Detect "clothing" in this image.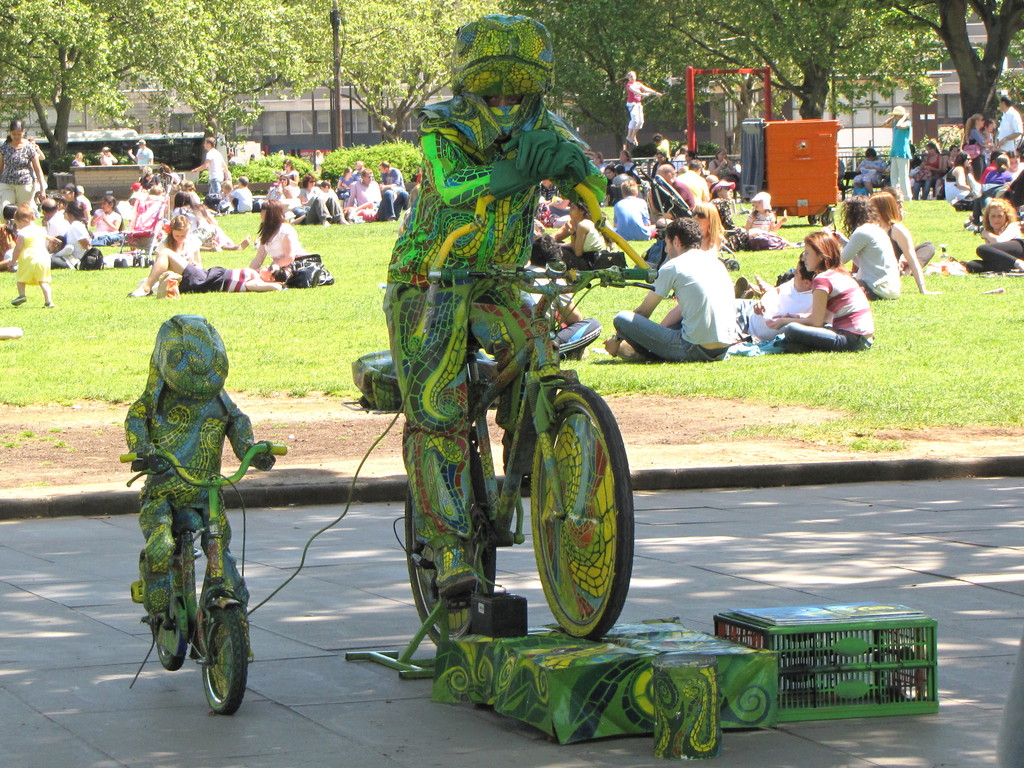
Detection: <bbox>749, 277, 817, 339</bbox>.
